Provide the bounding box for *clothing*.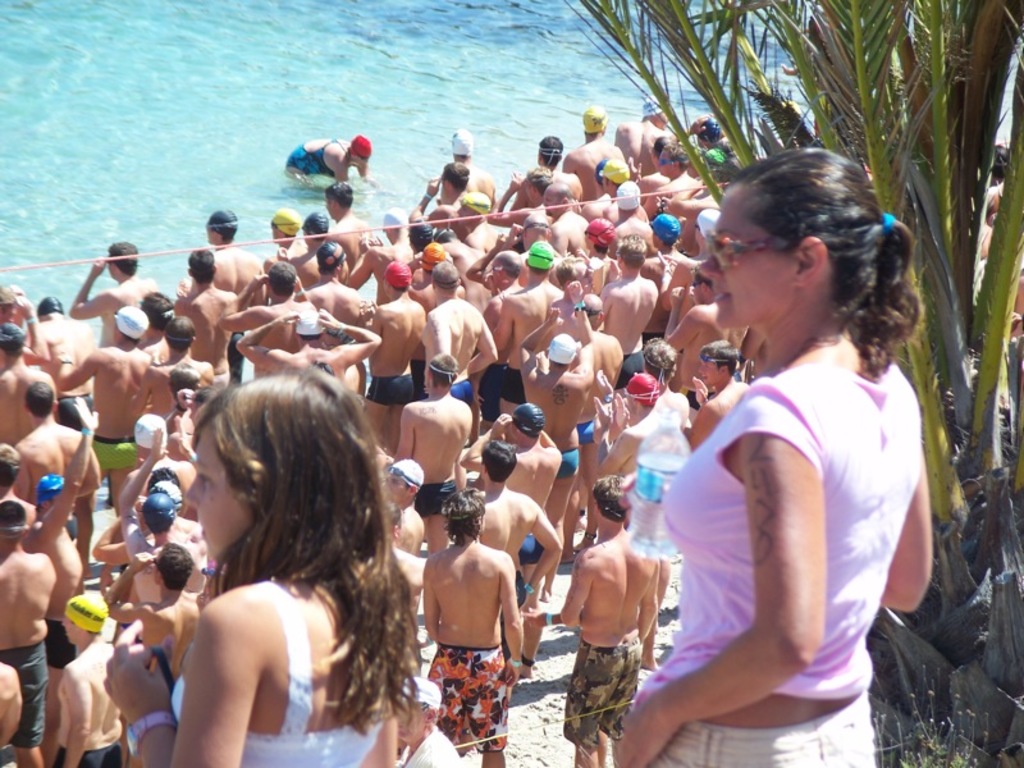
bbox=[0, 646, 49, 748].
